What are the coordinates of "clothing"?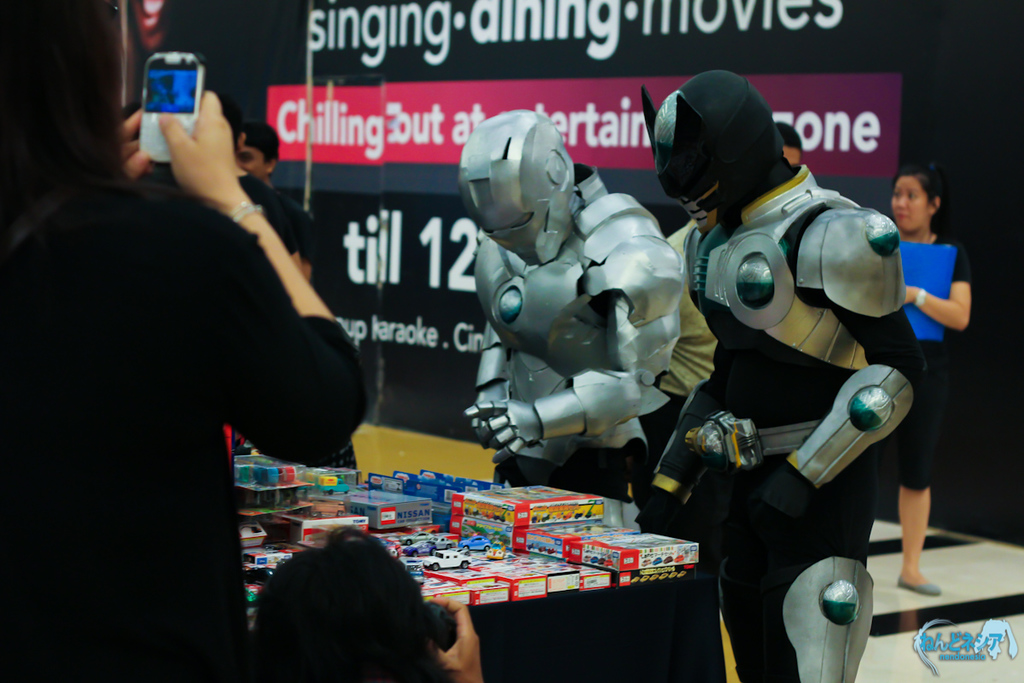
x1=898 y1=241 x2=973 y2=493.
